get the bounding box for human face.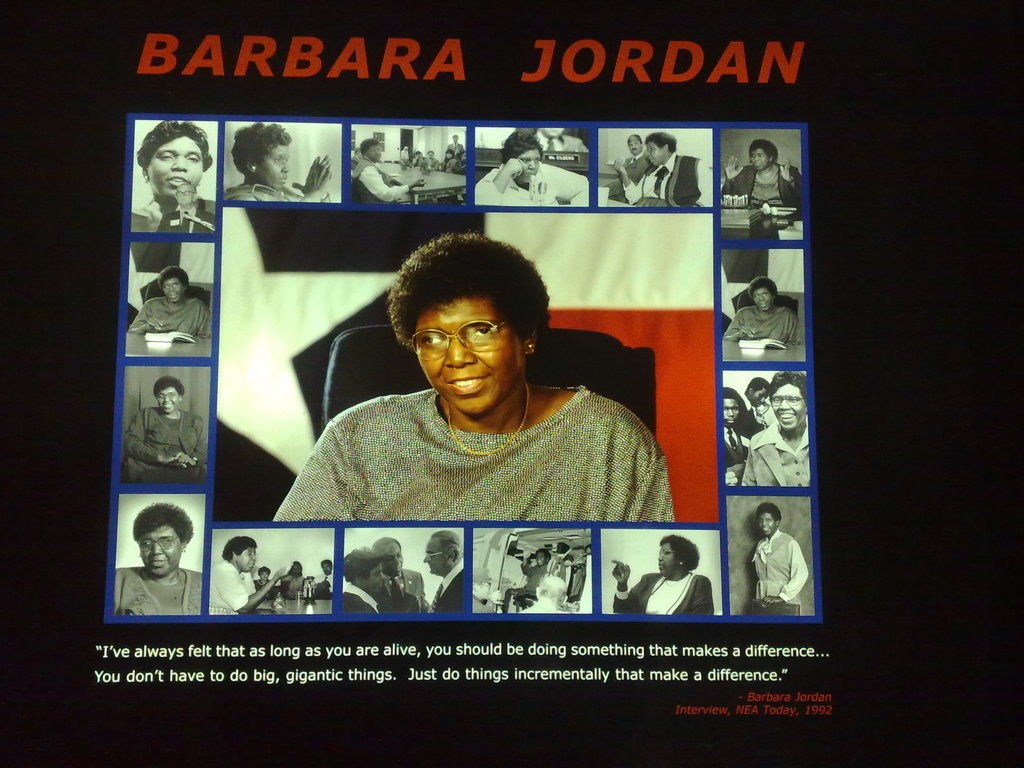
[x1=748, y1=282, x2=772, y2=312].
